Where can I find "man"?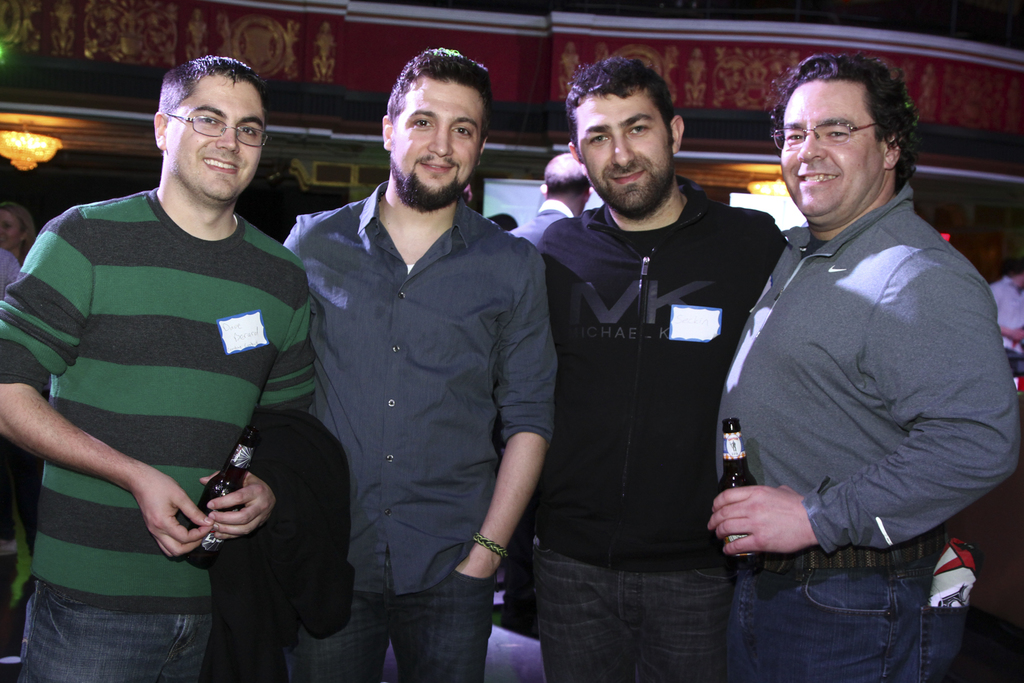
You can find it at {"x1": 280, "y1": 47, "x2": 558, "y2": 682}.
